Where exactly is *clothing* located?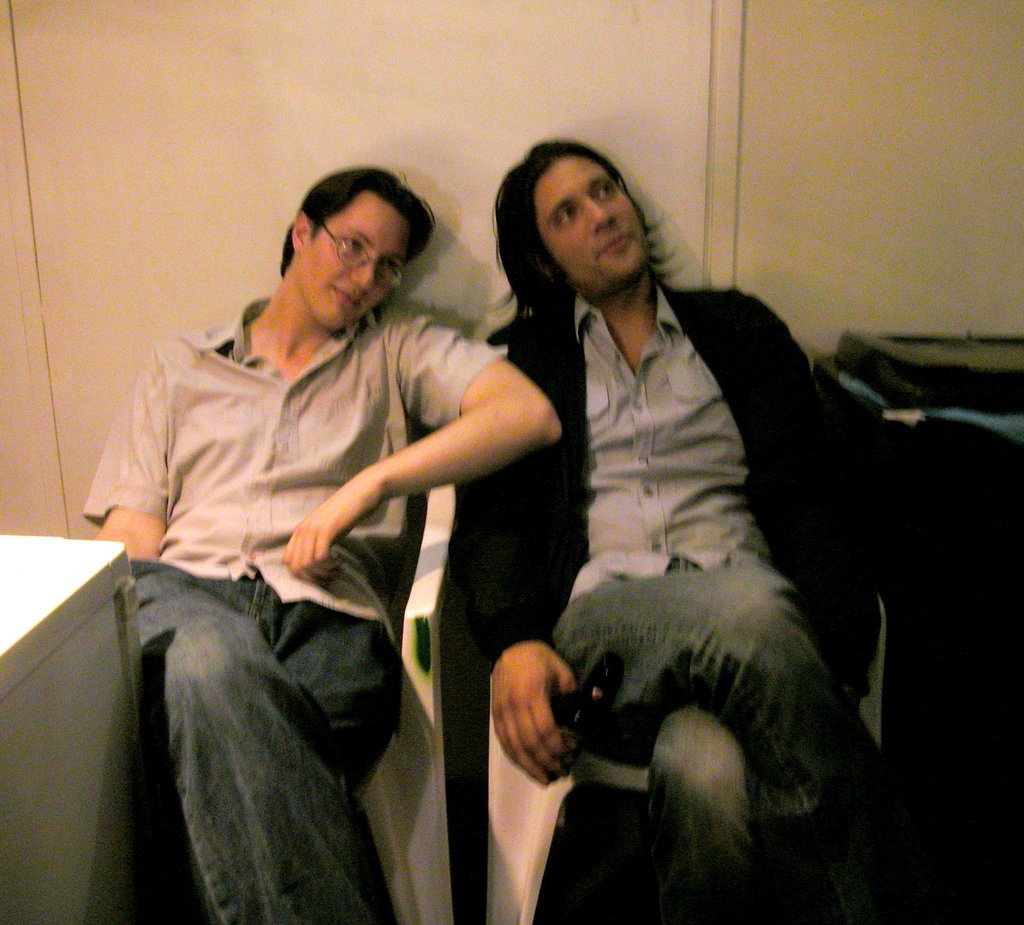
Its bounding box is l=76, t=287, r=515, b=924.
